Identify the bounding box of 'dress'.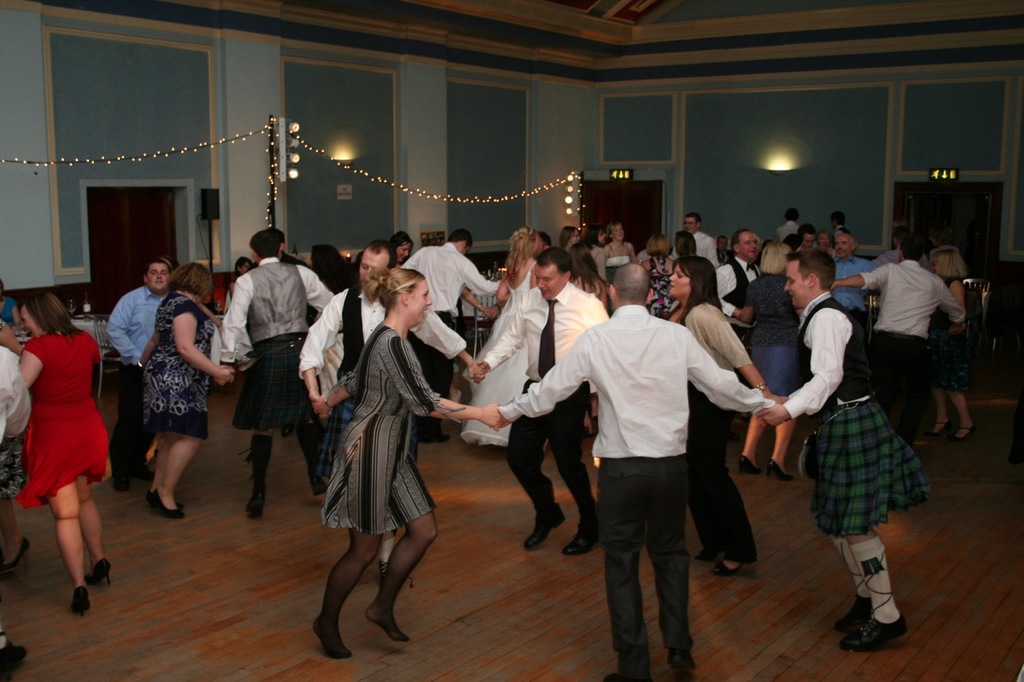
318,325,466,536.
